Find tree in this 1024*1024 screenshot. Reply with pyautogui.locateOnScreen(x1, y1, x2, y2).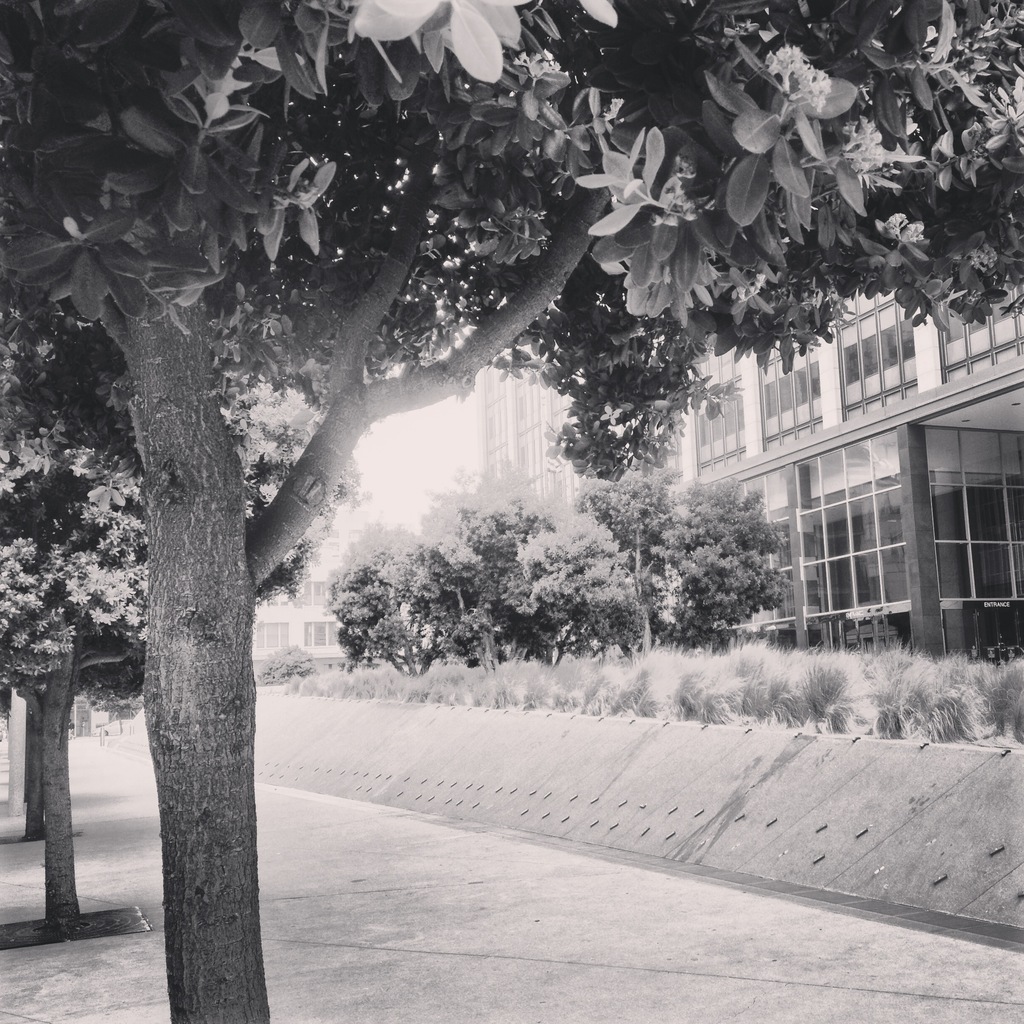
pyautogui.locateOnScreen(334, 501, 424, 669).
